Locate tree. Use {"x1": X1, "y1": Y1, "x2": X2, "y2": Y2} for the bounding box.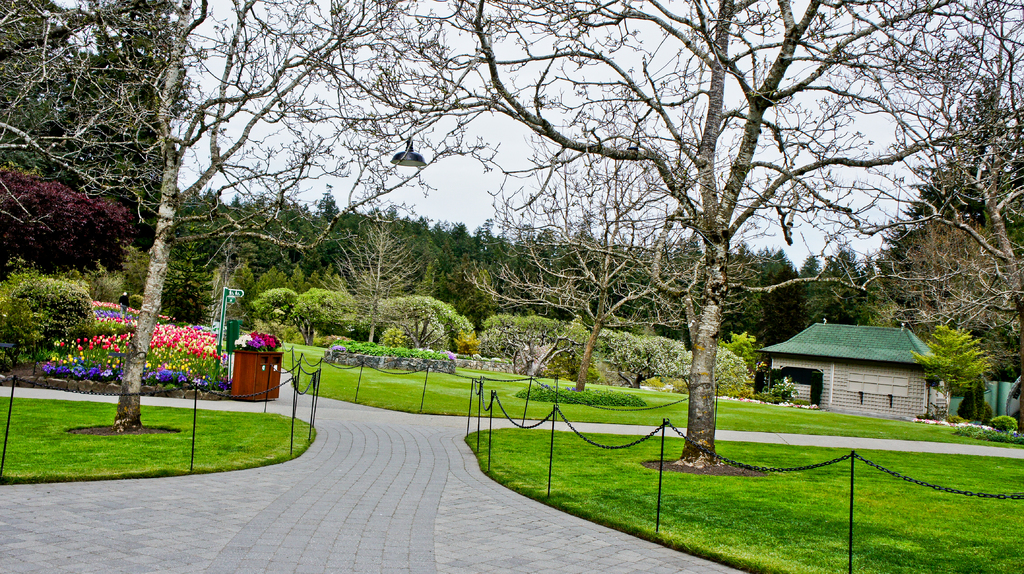
{"x1": 786, "y1": 251, "x2": 815, "y2": 315}.
